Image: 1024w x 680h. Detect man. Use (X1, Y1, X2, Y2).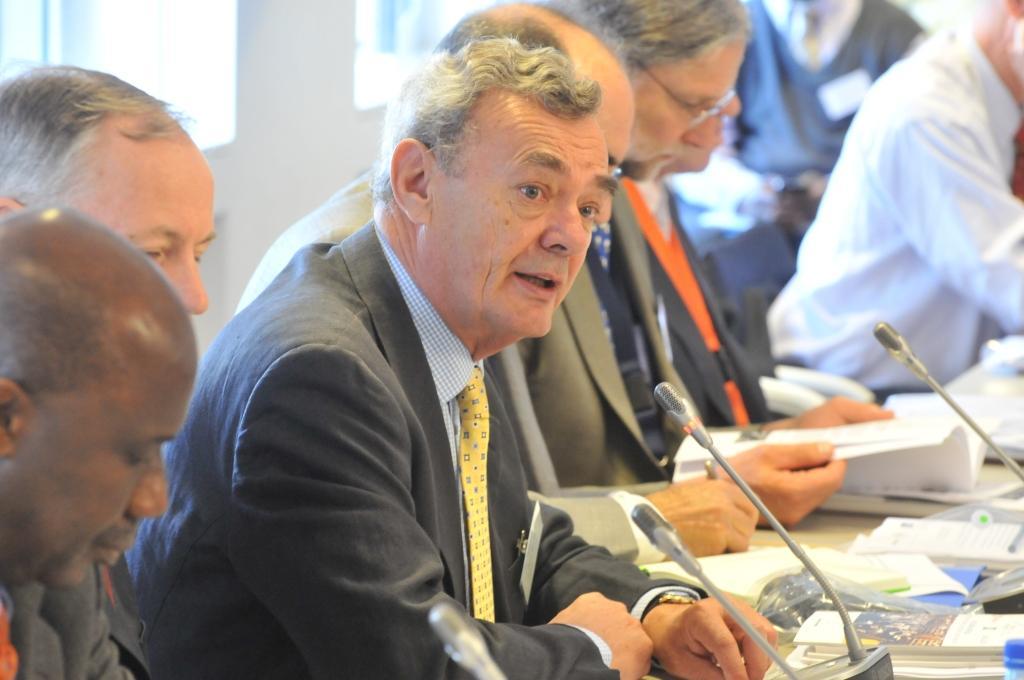
(727, 0, 924, 206).
